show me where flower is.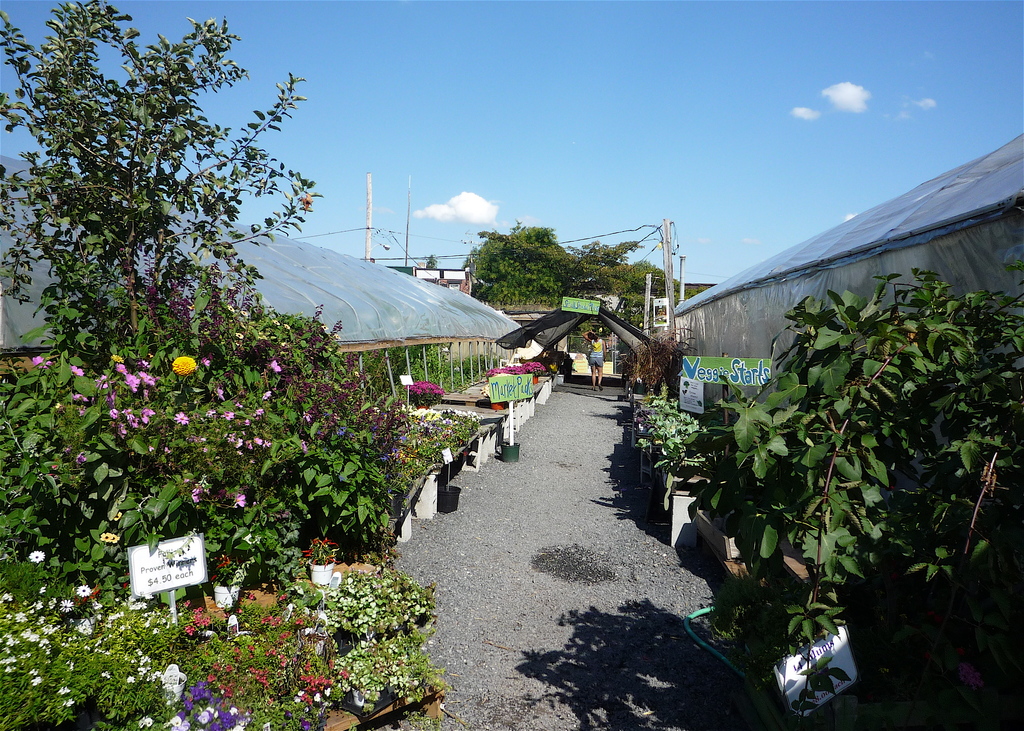
flower is at x1=192 y1=486 x2=204 y2=507.
